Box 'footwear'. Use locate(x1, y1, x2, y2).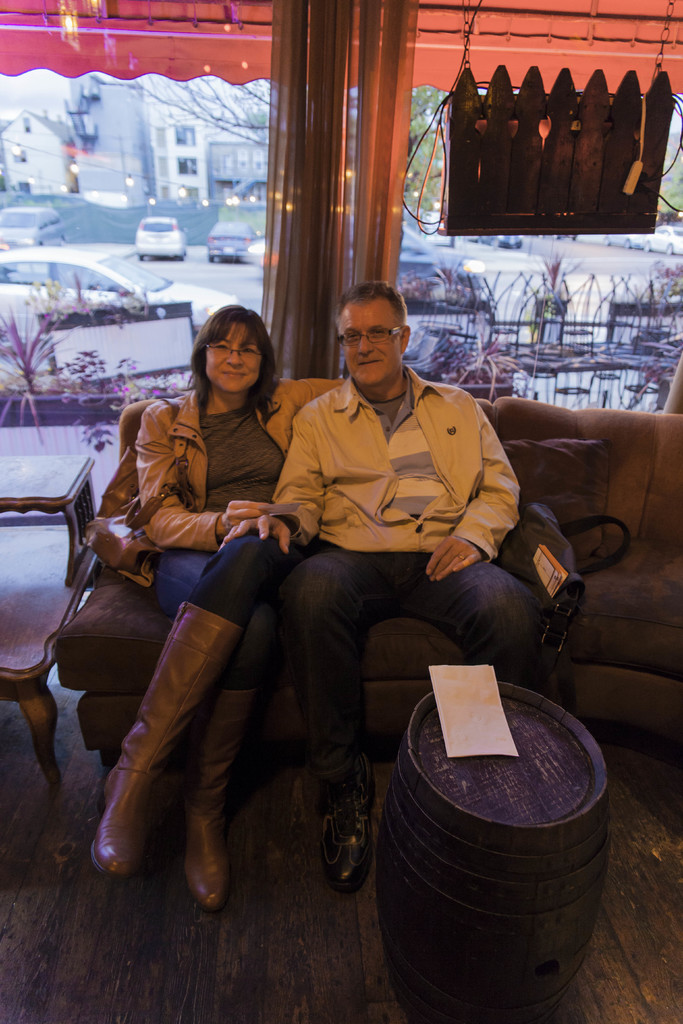
locate(186, 655, 233, 911).
